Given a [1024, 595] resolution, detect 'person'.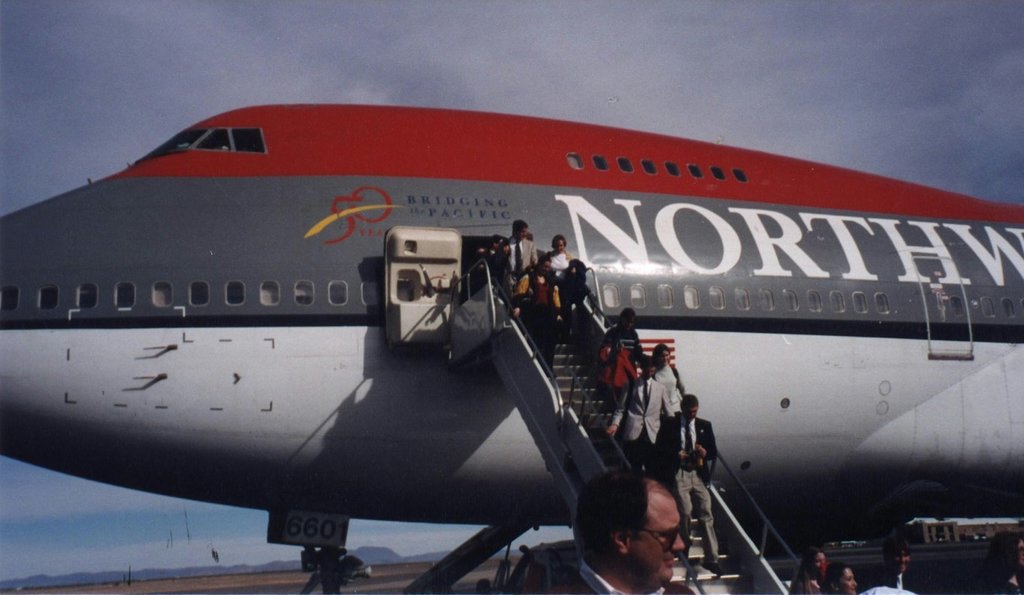
<bbox>570, 457, 706, 594</bbox>.
